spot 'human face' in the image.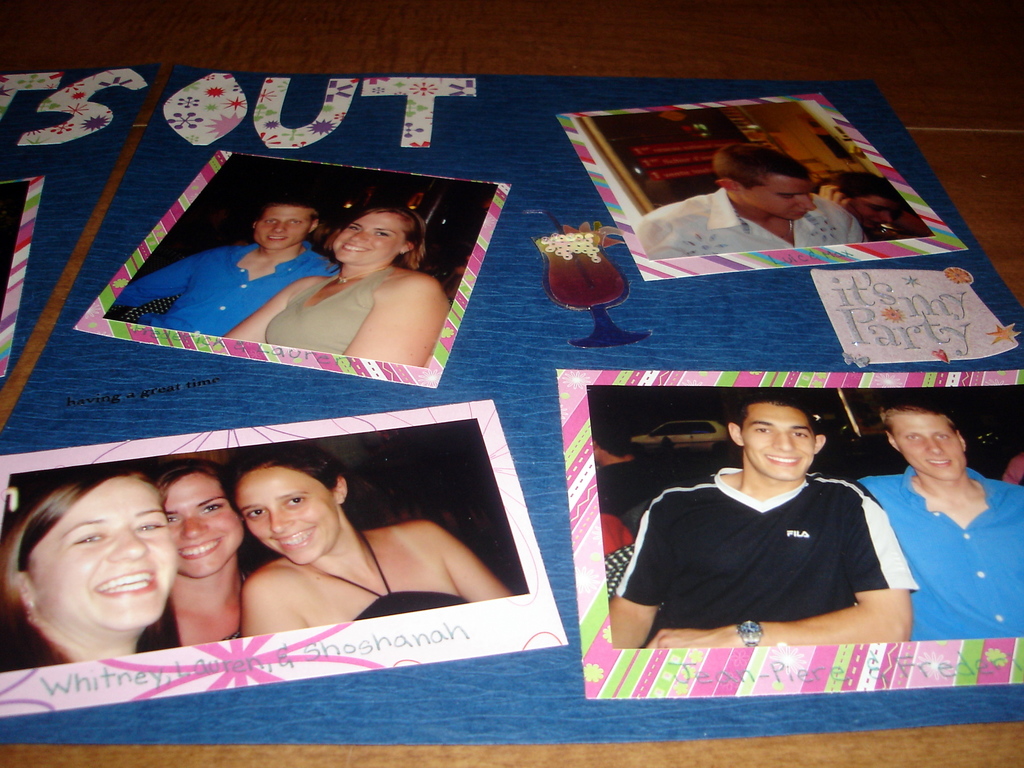
'human face' found at BBox(330, 204, 404, 266).
